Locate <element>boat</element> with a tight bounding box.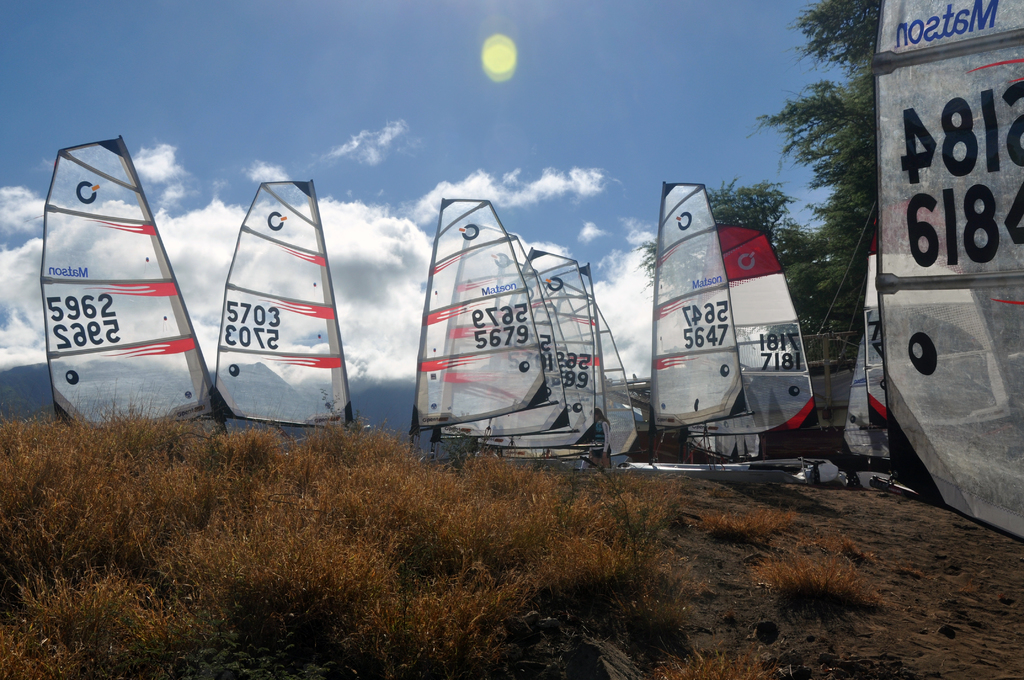
BBox(522, 296, 637, 457).
